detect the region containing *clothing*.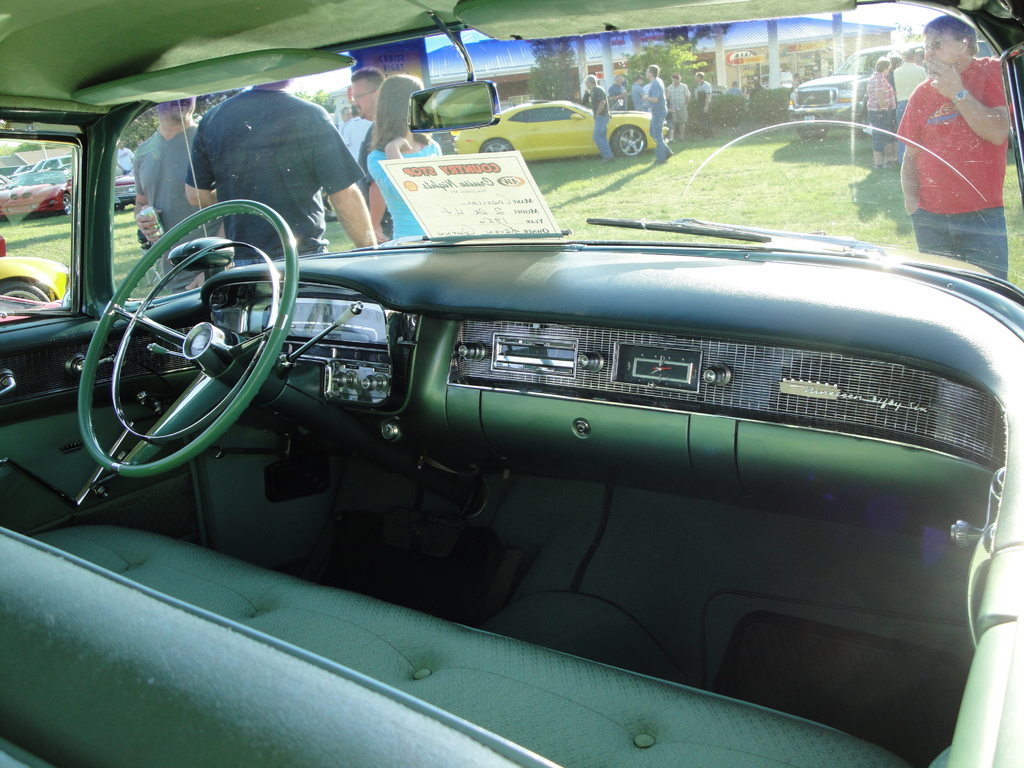
l=628, t=83, r=648, b=111.
